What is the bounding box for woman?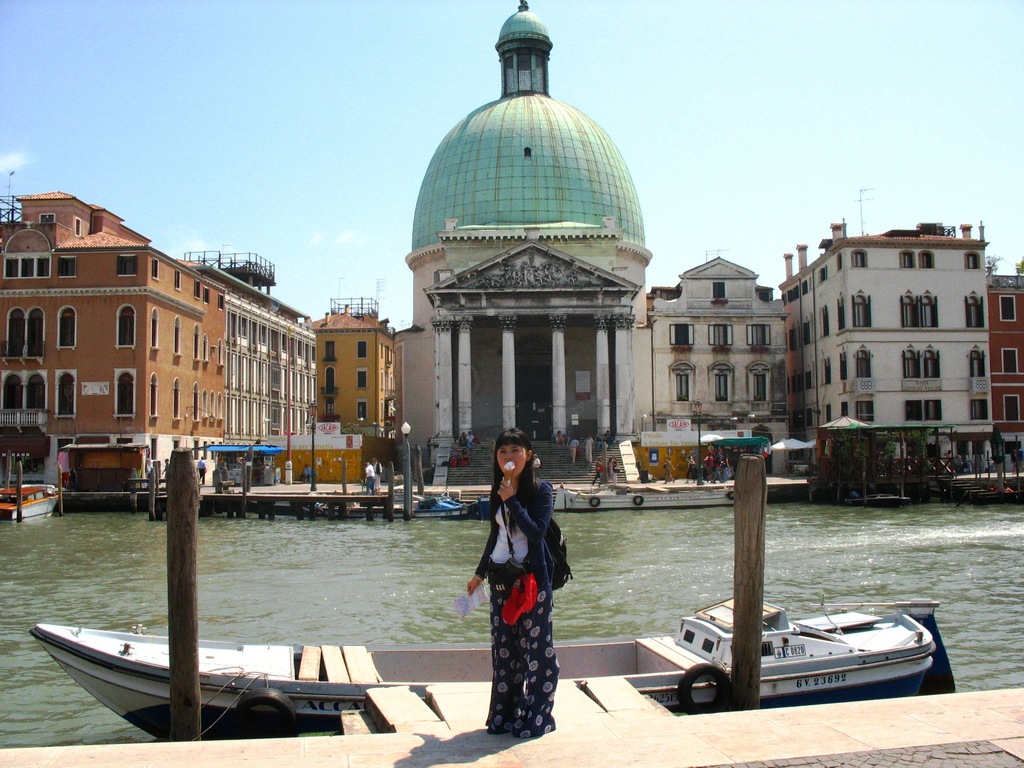
select_region(463, 421, 572, 745).
